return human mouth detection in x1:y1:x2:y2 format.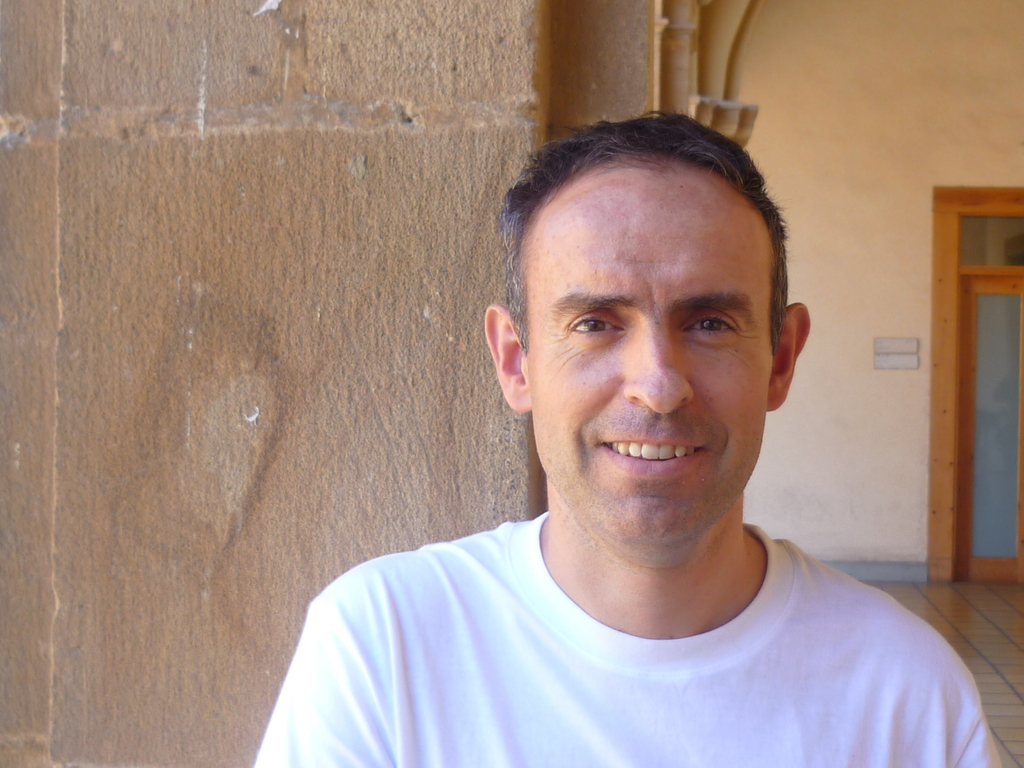
598:436:706:476.
